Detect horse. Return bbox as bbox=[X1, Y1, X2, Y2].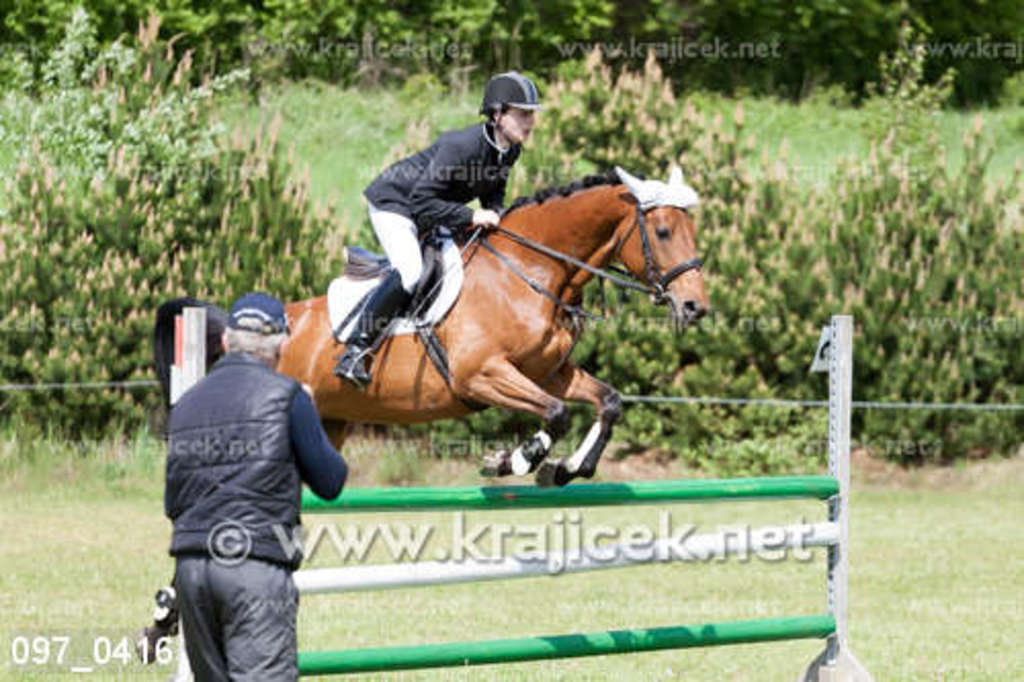
bbox=[133, 166, 711, 666].
